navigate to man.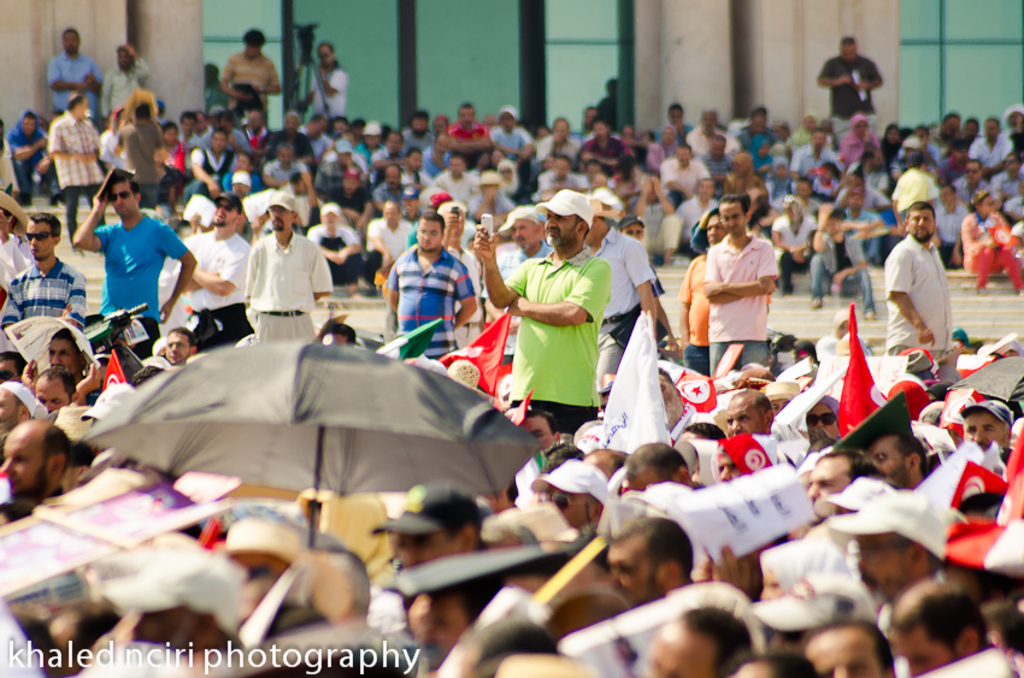
Navigation target: bbox=(45, 89, 124, 237).
